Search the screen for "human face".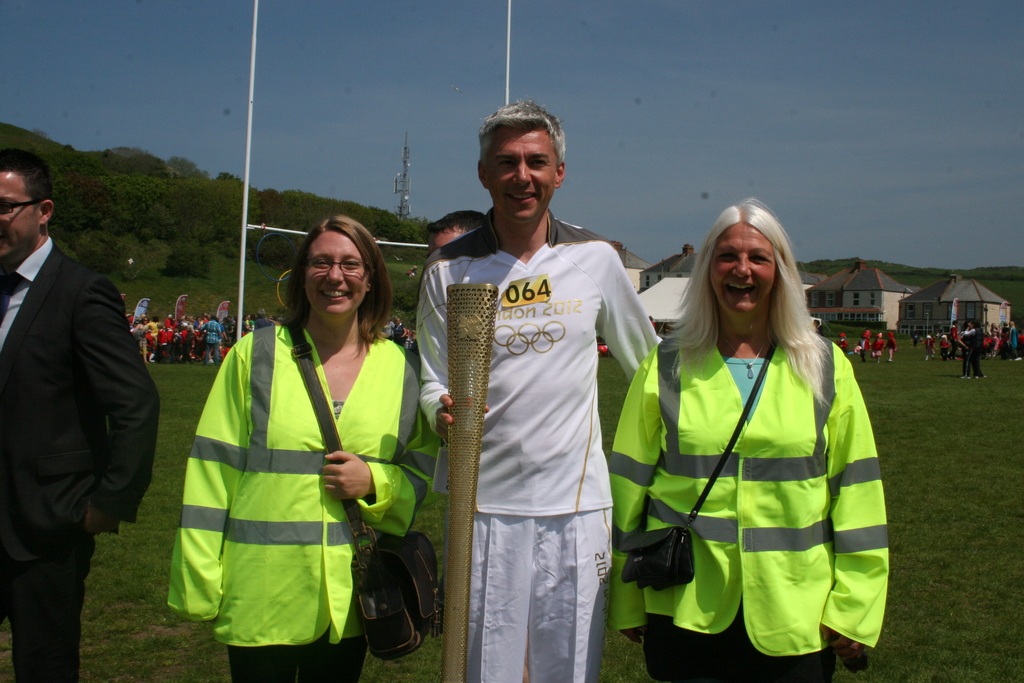
Found at bbox(708, 226, 774, 315).
